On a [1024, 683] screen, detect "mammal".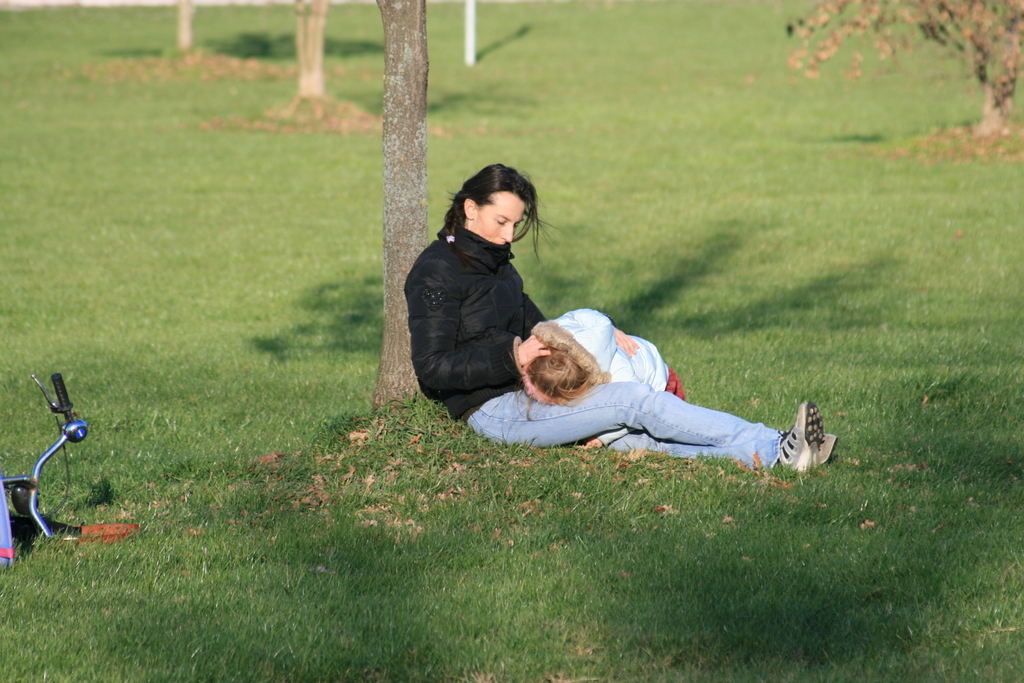
<region>402, 165, 838, 472</region>.
